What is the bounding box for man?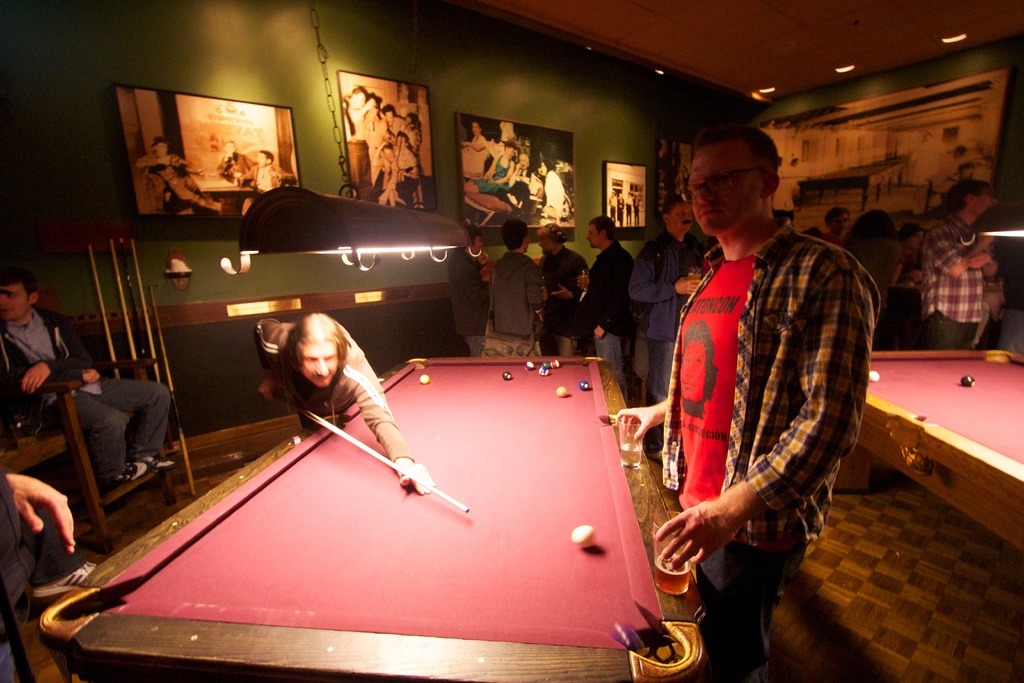
crop(828, 210, 853, 247).
